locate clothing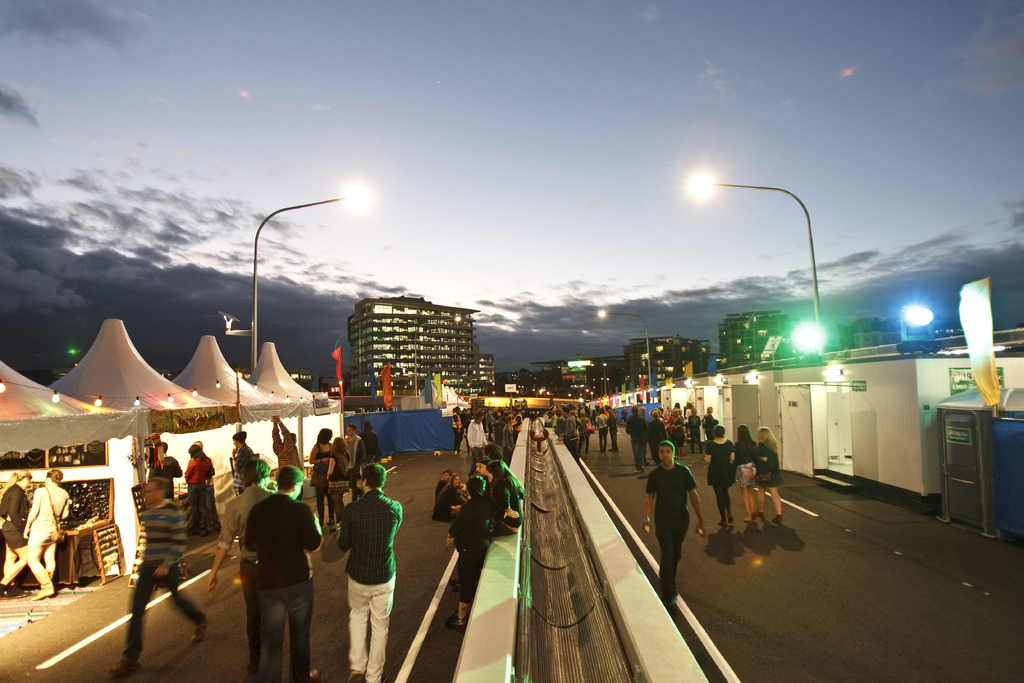
x1=236, y1=444, x2=254, y2=503
